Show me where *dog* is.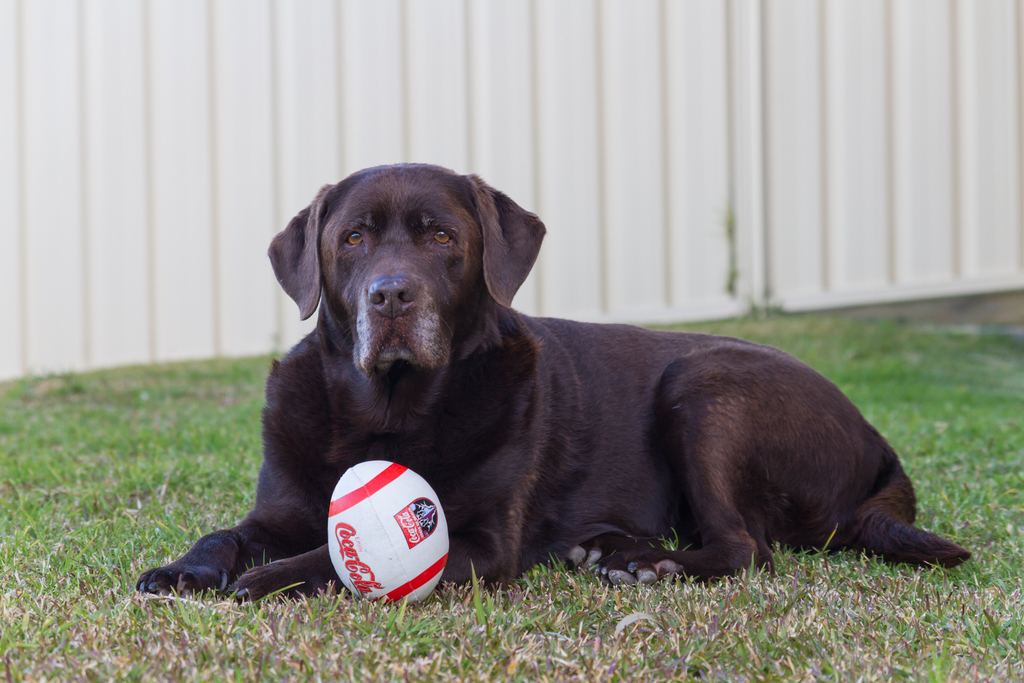
*dog* is at 131 160 969 611.
